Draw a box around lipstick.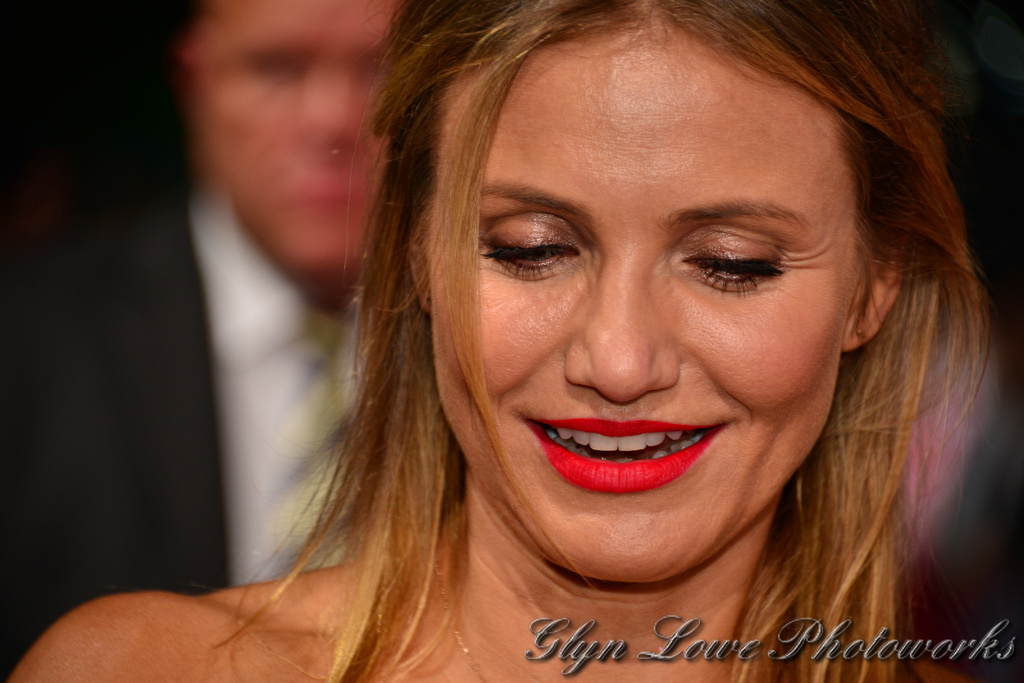
x1=527 y1=415 x2=727 y2=495.
